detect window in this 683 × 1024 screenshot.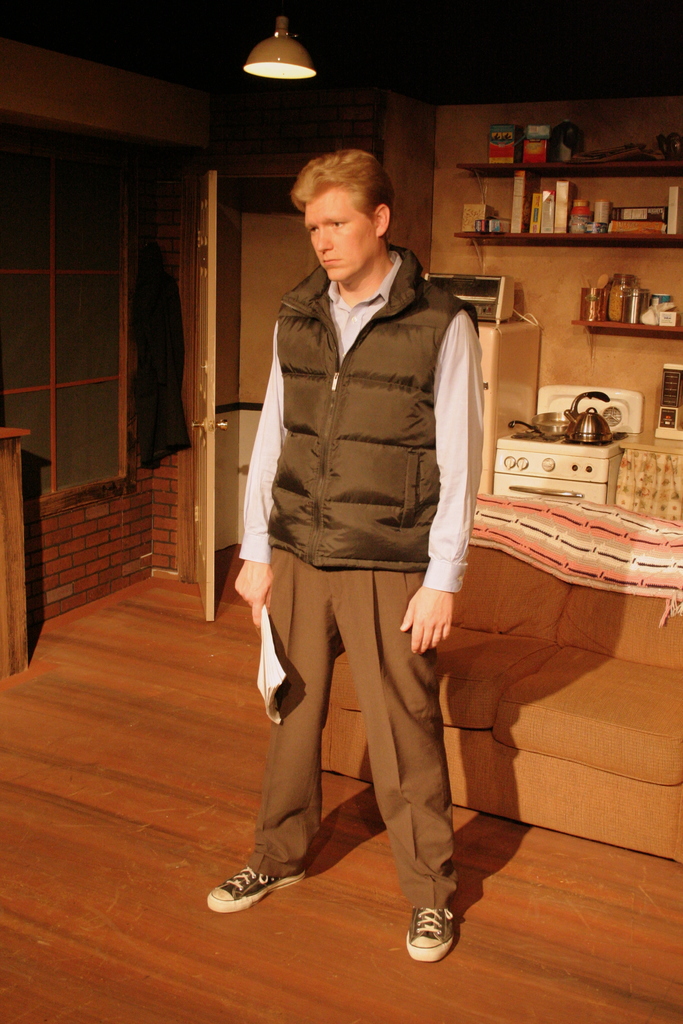
Detection: (left=0, top=140, right=136, bottom=481).
